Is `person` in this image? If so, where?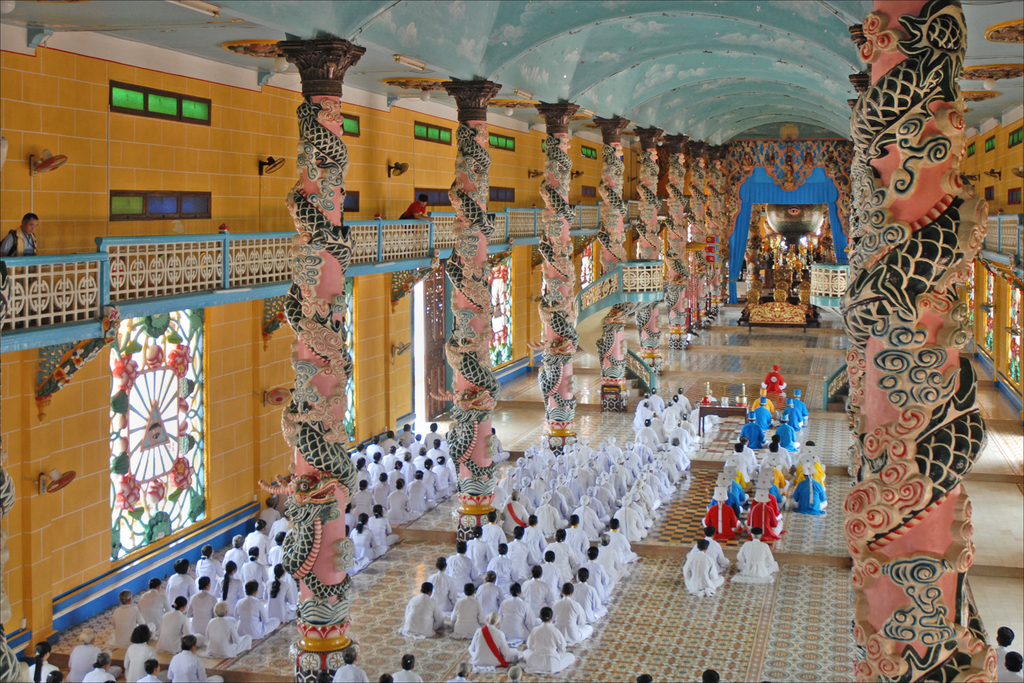
Yes, at box(443, 582, 491, 638).
